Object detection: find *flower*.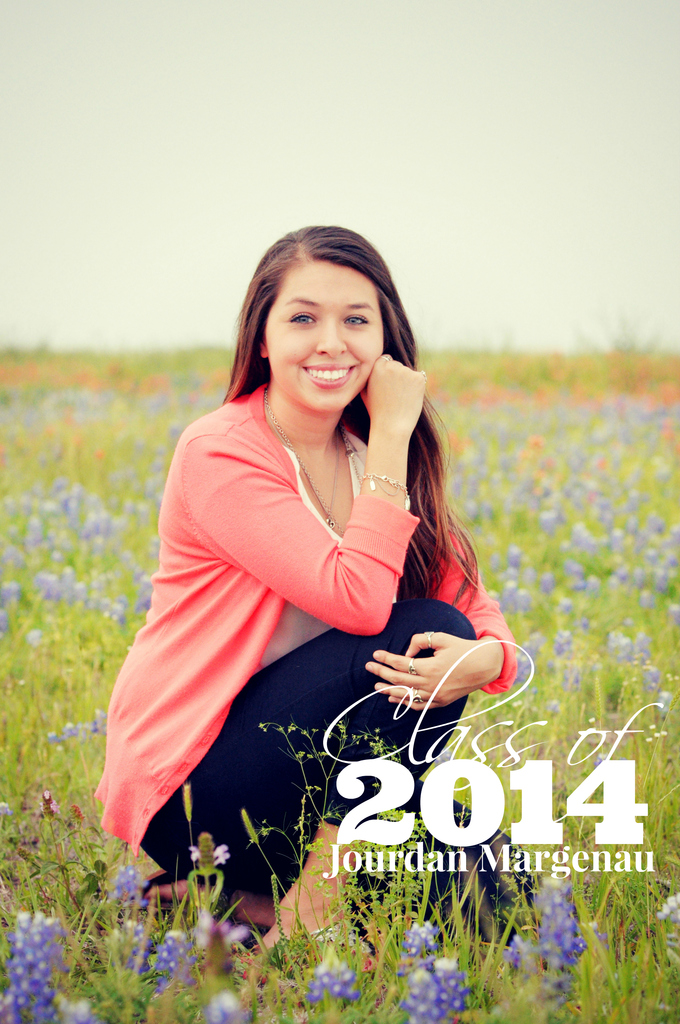
(101, 853, 138, 900).
